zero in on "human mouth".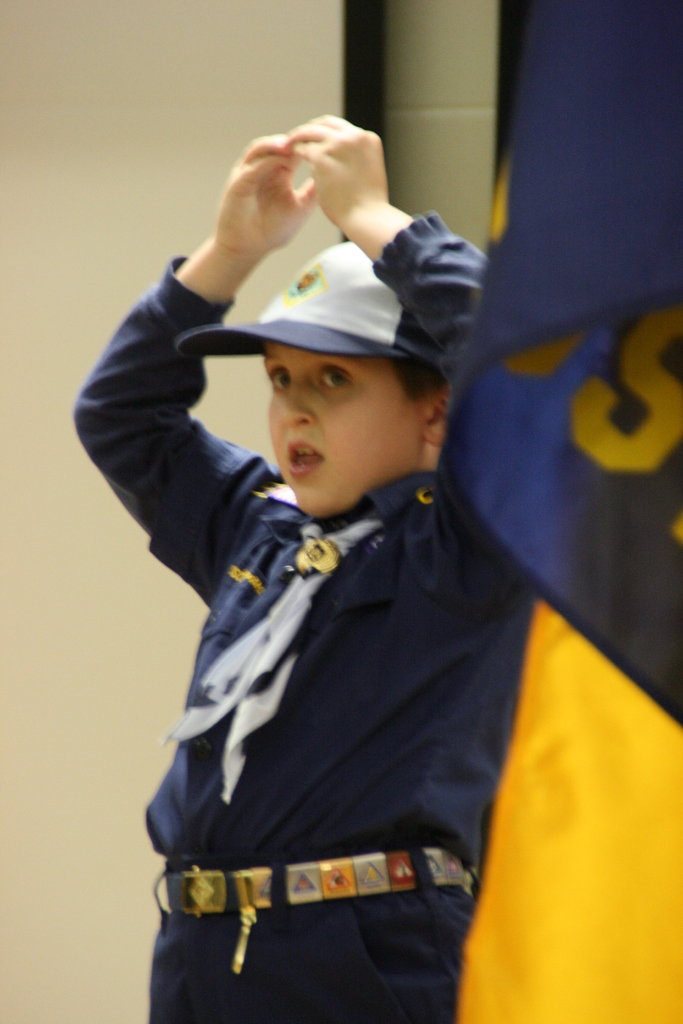
Zeroed in: bbox=(289, 441, 322, 481).
